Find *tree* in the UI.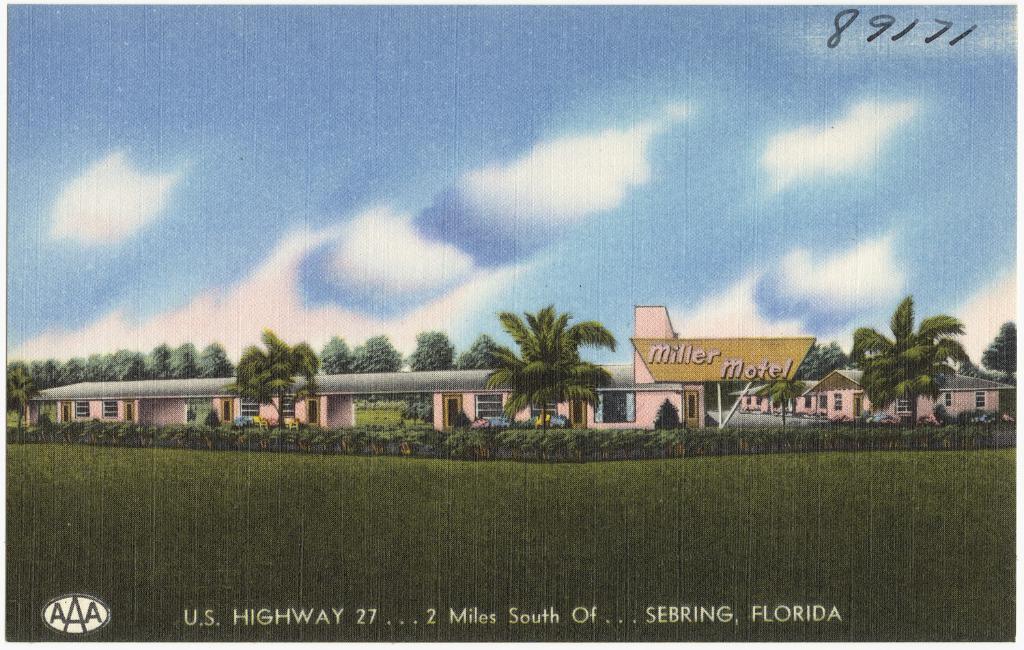
UI element at [left=982, top=320, right=1020, bottom=382].
